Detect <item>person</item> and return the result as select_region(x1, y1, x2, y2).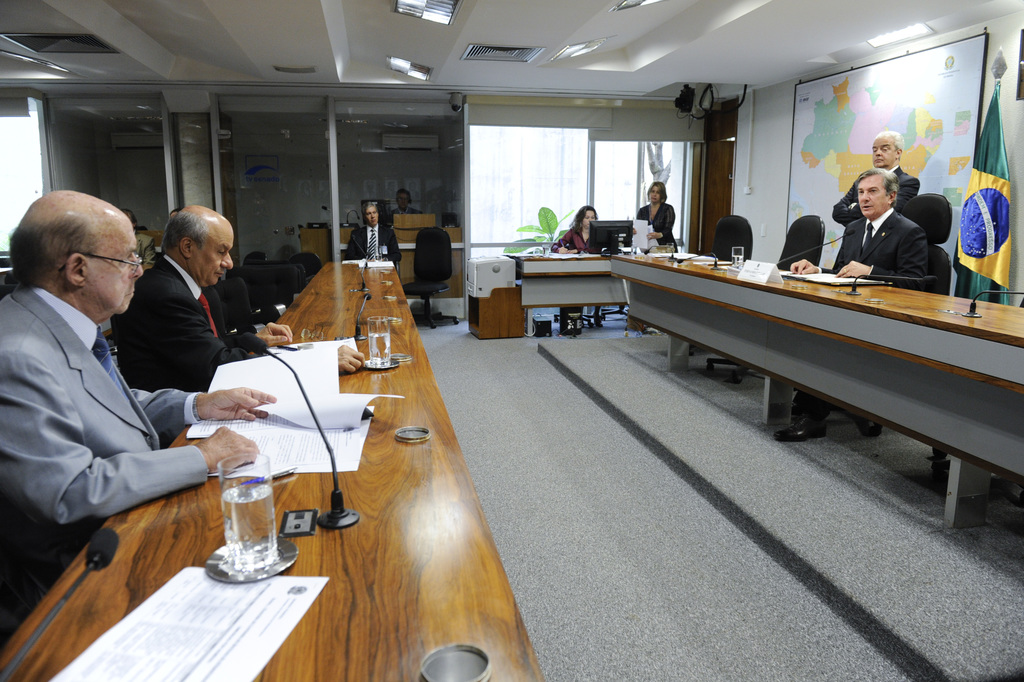
select_region(0, 190, 274, 524).
